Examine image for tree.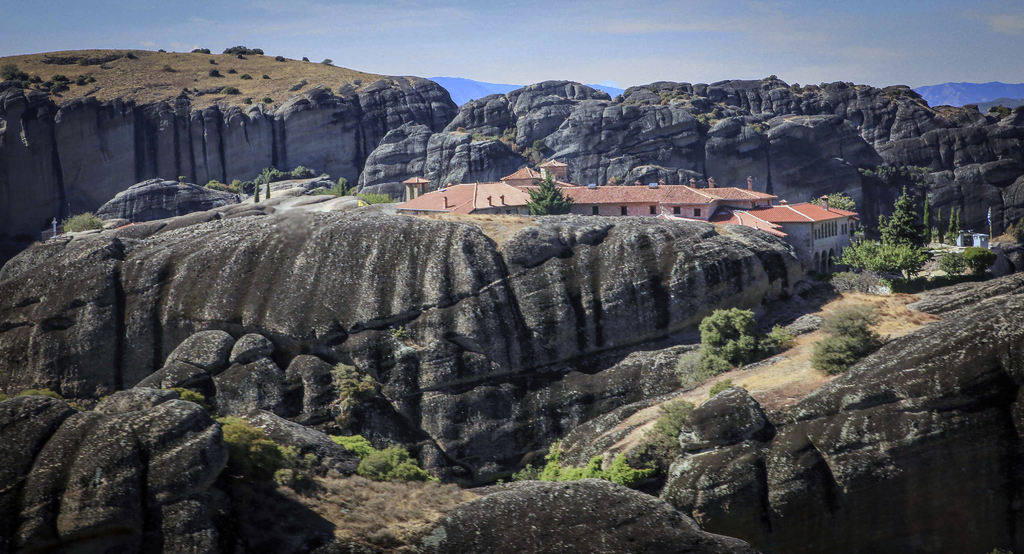
Examination result: crop(138, 388, 240, 402).
